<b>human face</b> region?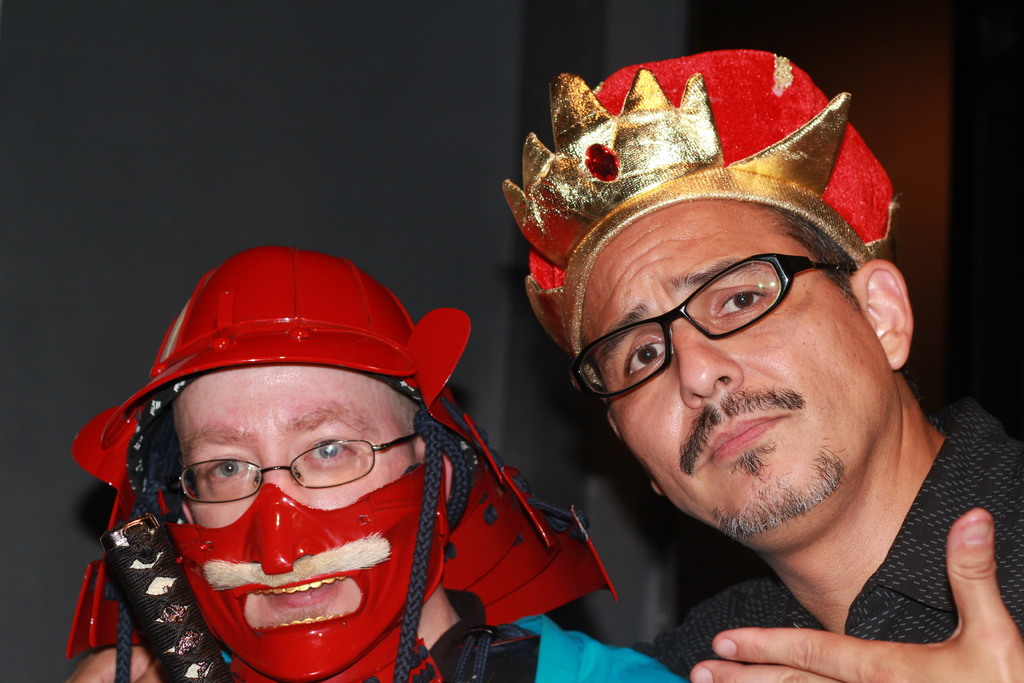
pyautogui.locateOnScreen(579, 198, 895, 551)
